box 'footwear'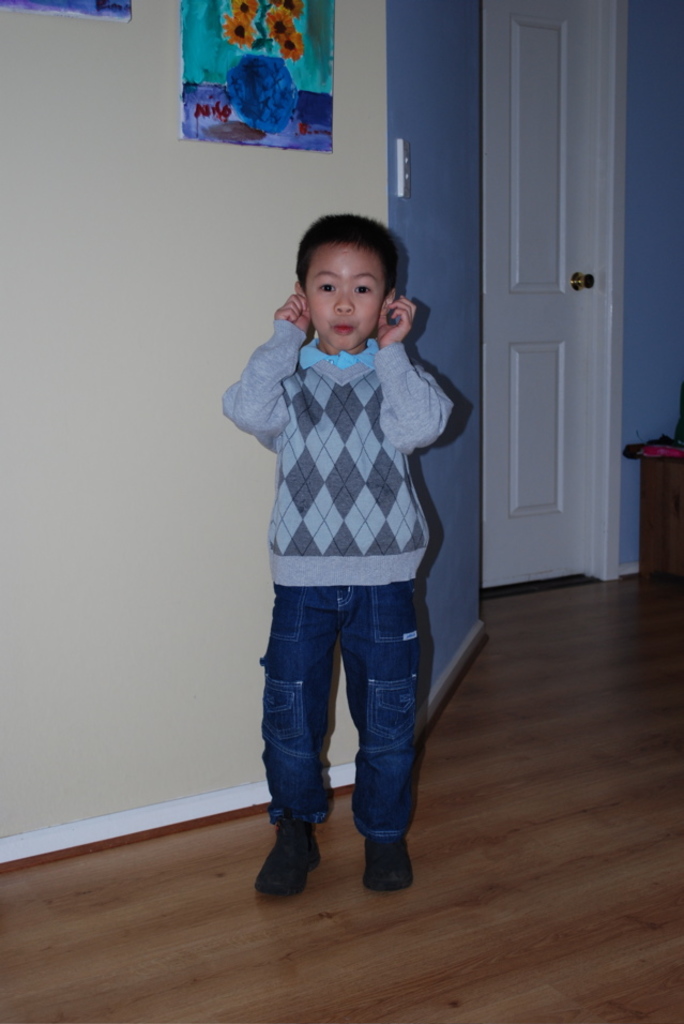
rect(260, 813, 329, 892)
